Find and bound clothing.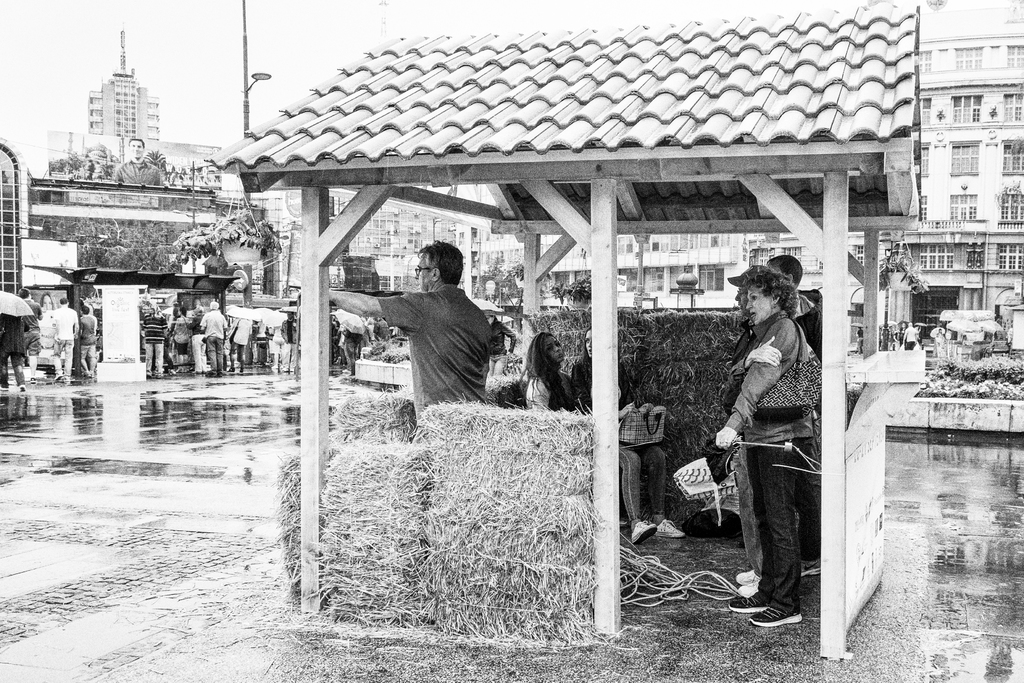
Bound: (575,377,662,525).
